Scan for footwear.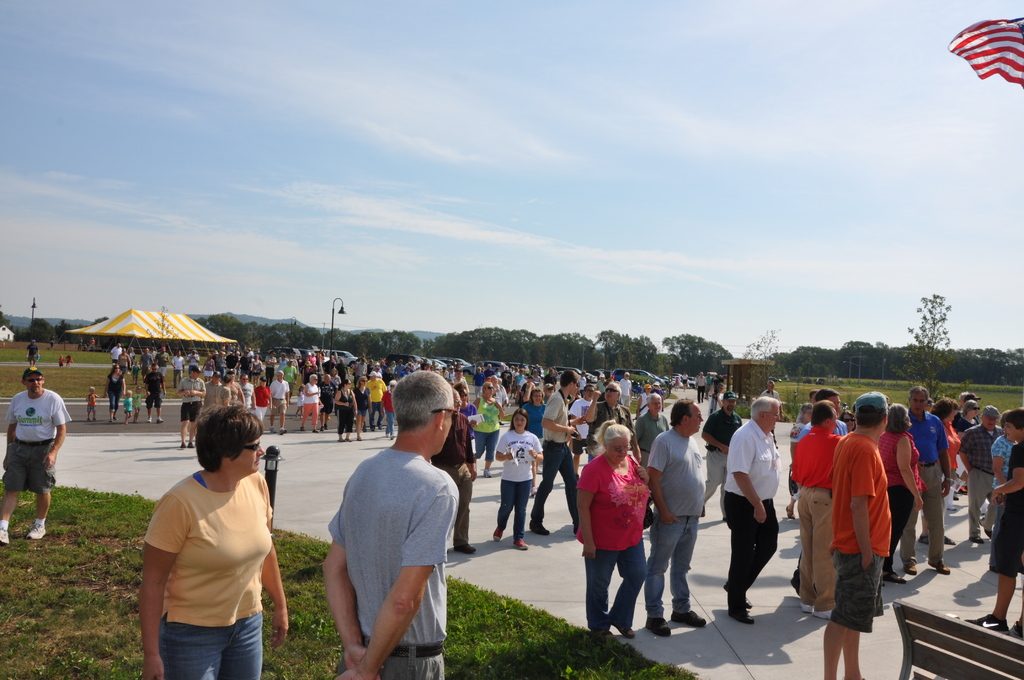
Scan result: x1=30, y1=519, x2=49, y2=537.
